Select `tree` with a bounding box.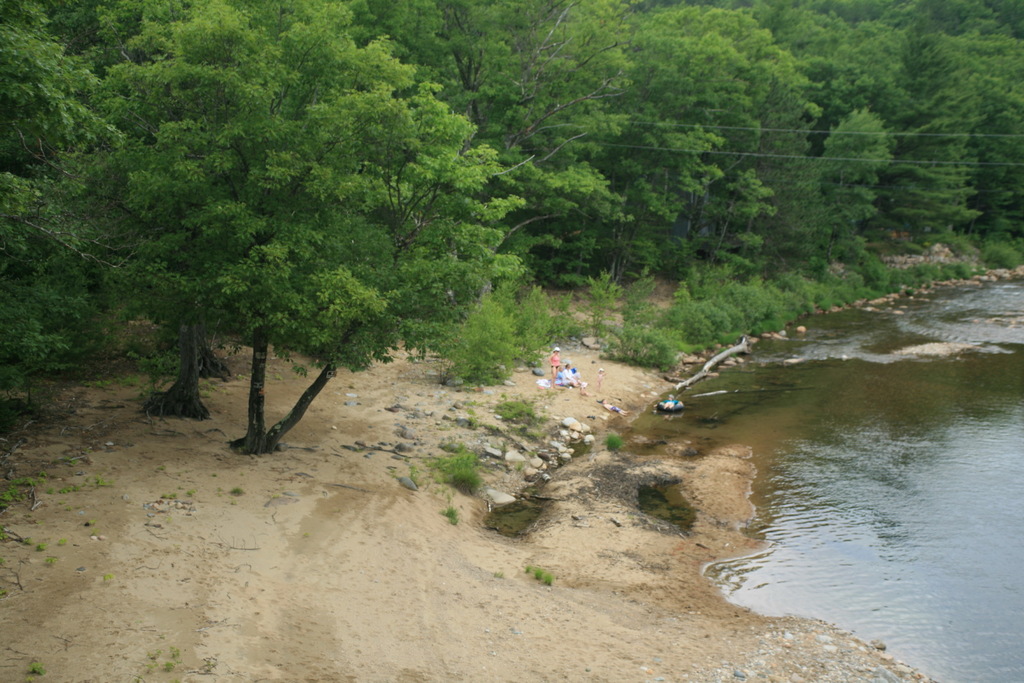
[x1=0, y1=0, x2=214, y2=435].
